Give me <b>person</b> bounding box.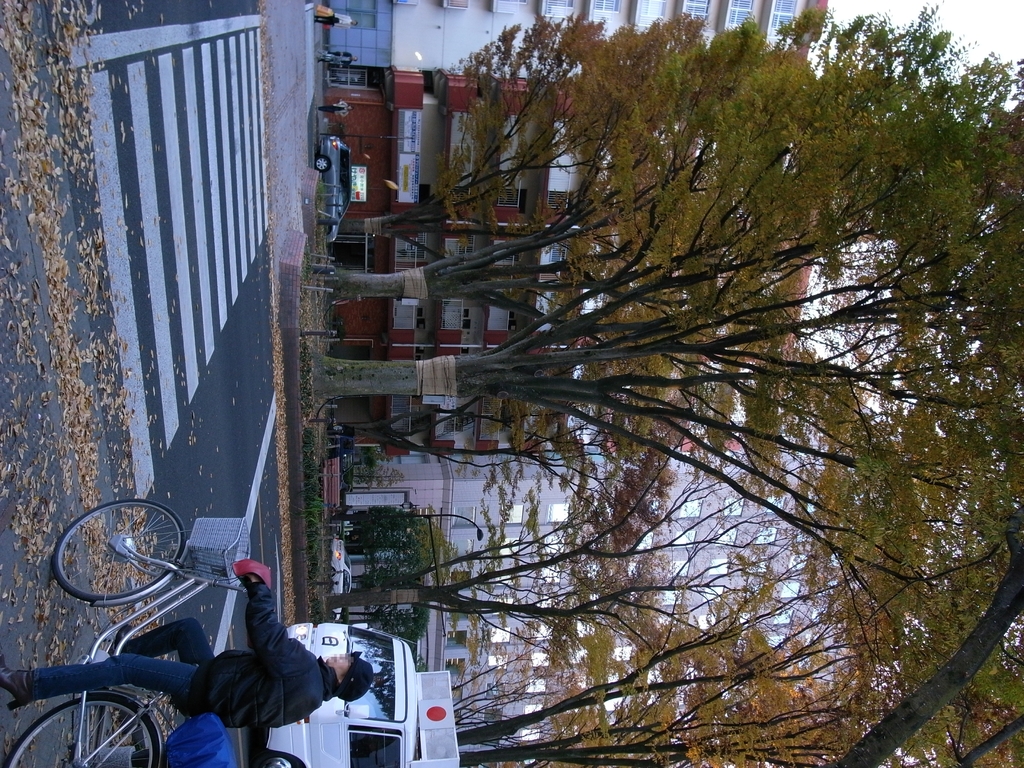
(317,10,358,25).
